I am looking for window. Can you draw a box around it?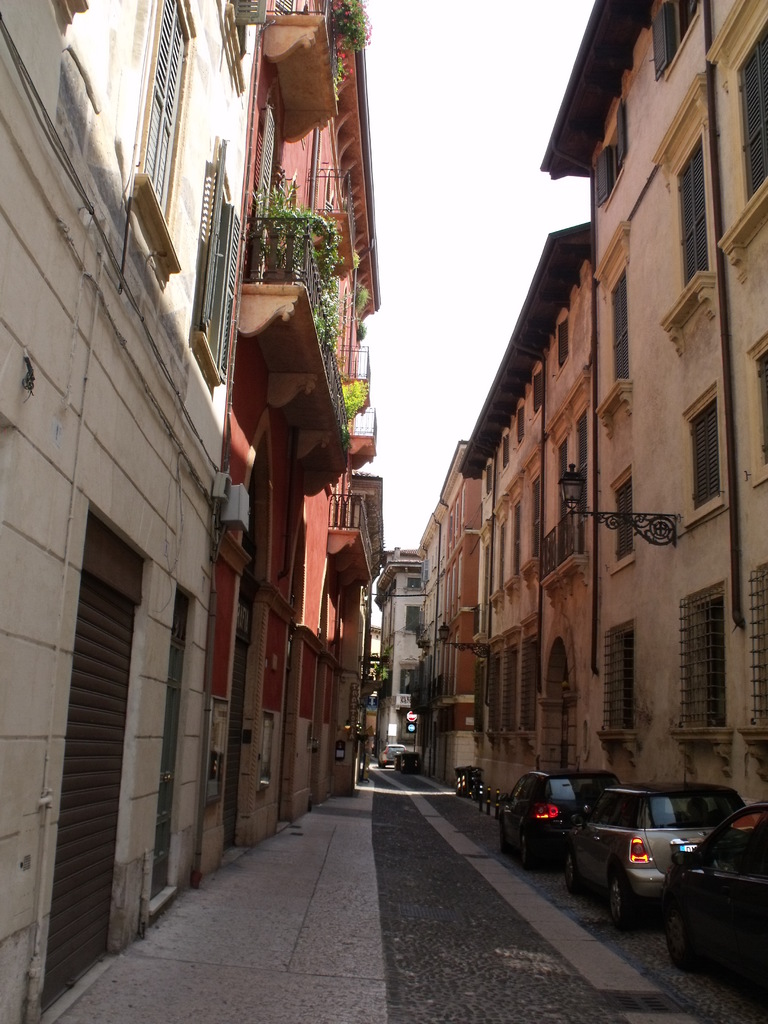
Sure, the bounding box is box(595, 232, 632, 413).
